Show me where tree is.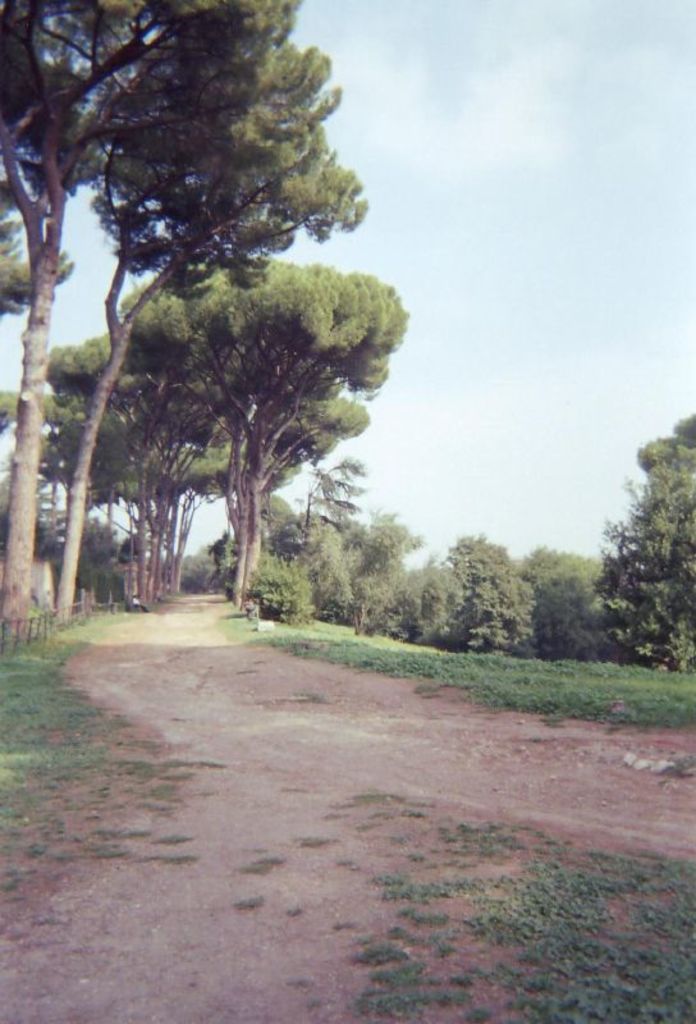
tree is at pyautogui.locateOnScreen(90, 205, 398, 613).
